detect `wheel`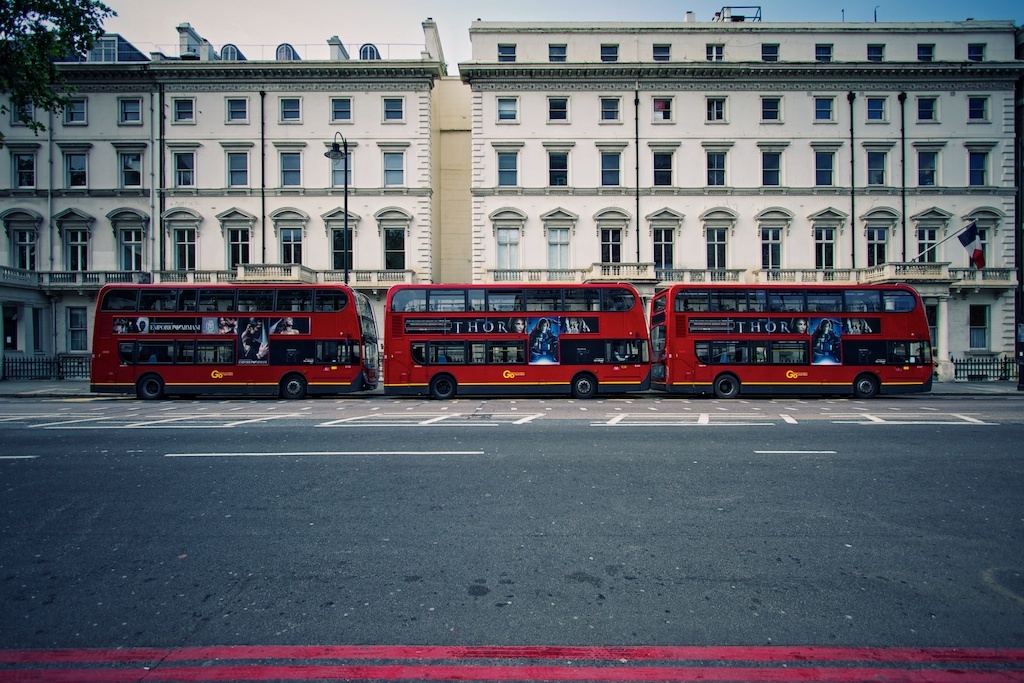
box(273, 373, 313, 399)
